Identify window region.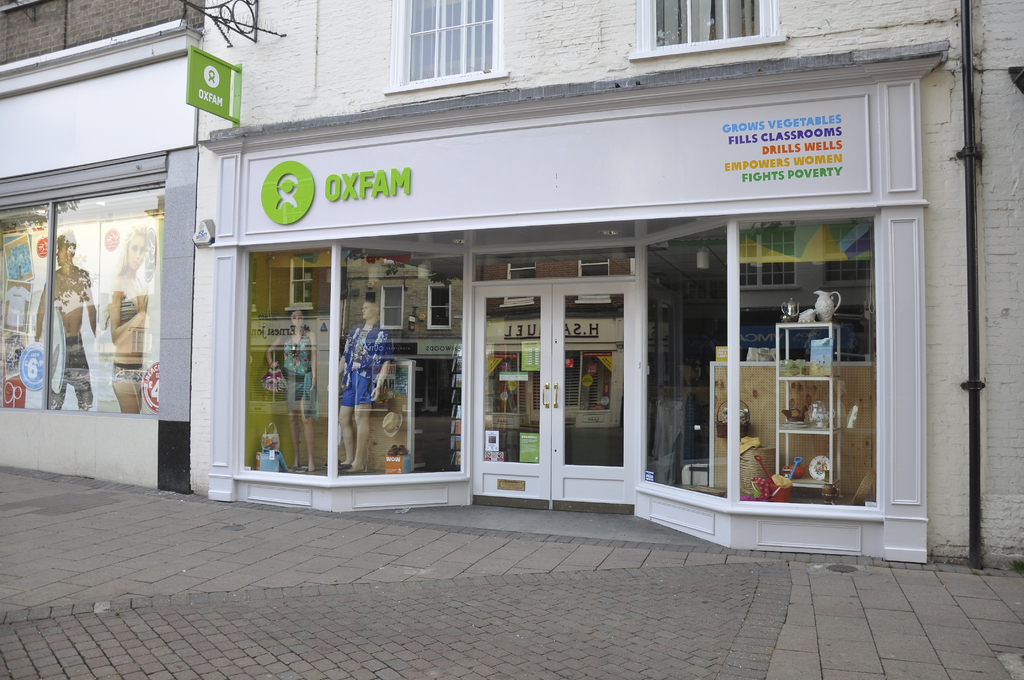
Region: l=636, t=0, r=771, b=43.
